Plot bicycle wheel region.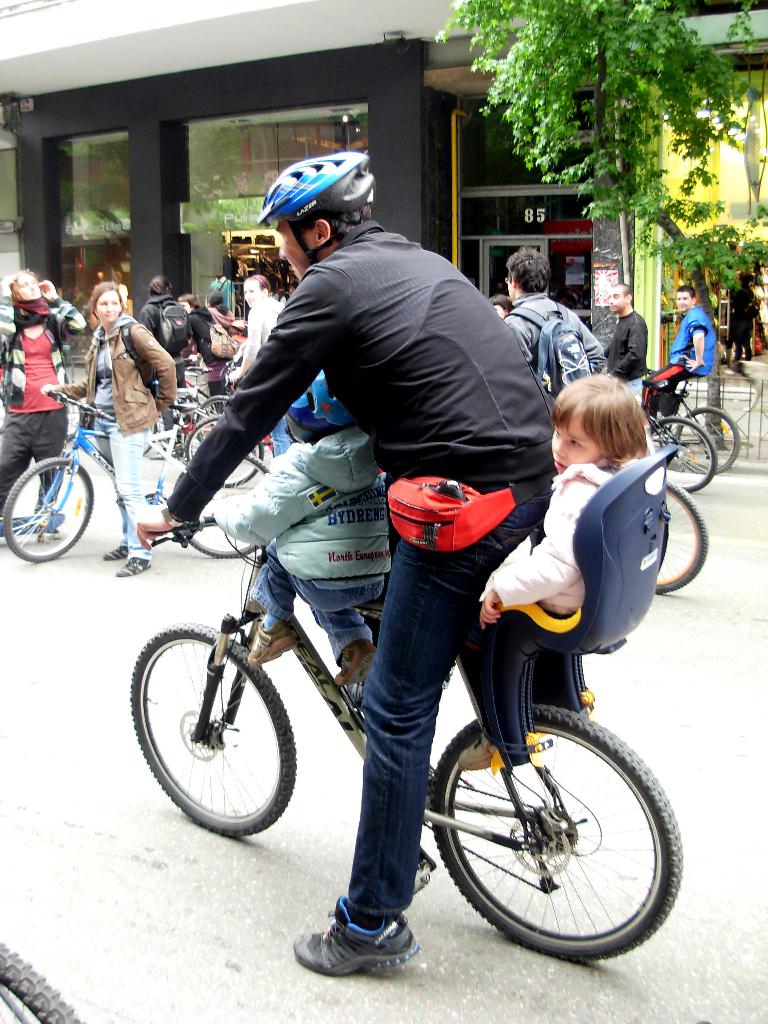
Plotted at locate(667, 406, 740, 473).
